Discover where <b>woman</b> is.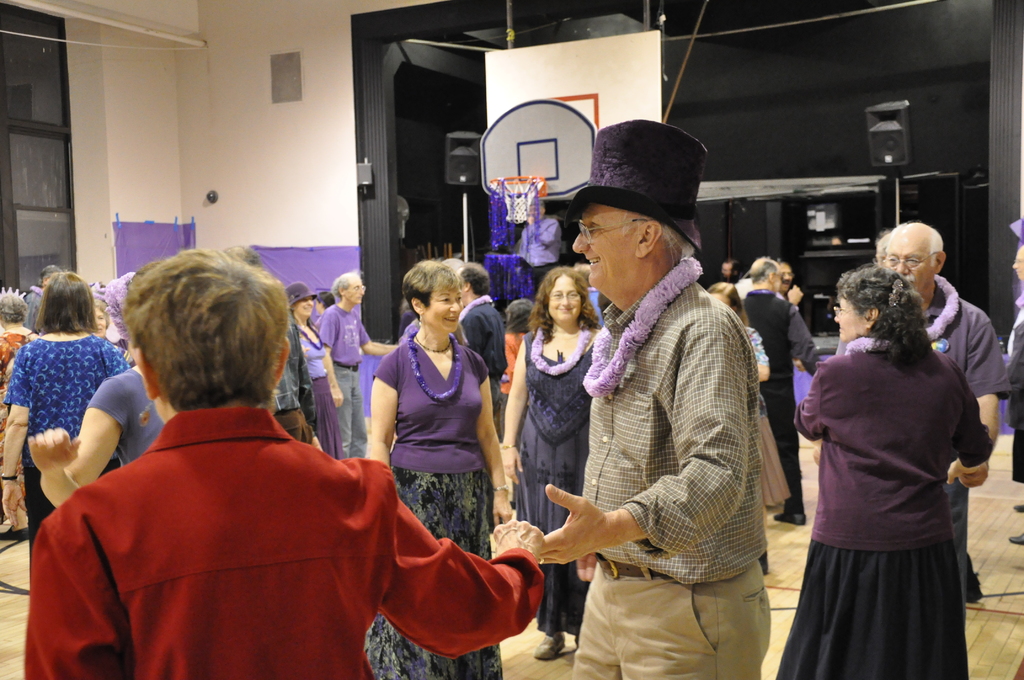
Discovered at (x1=0, y1=266, x2=131, y2=579).
